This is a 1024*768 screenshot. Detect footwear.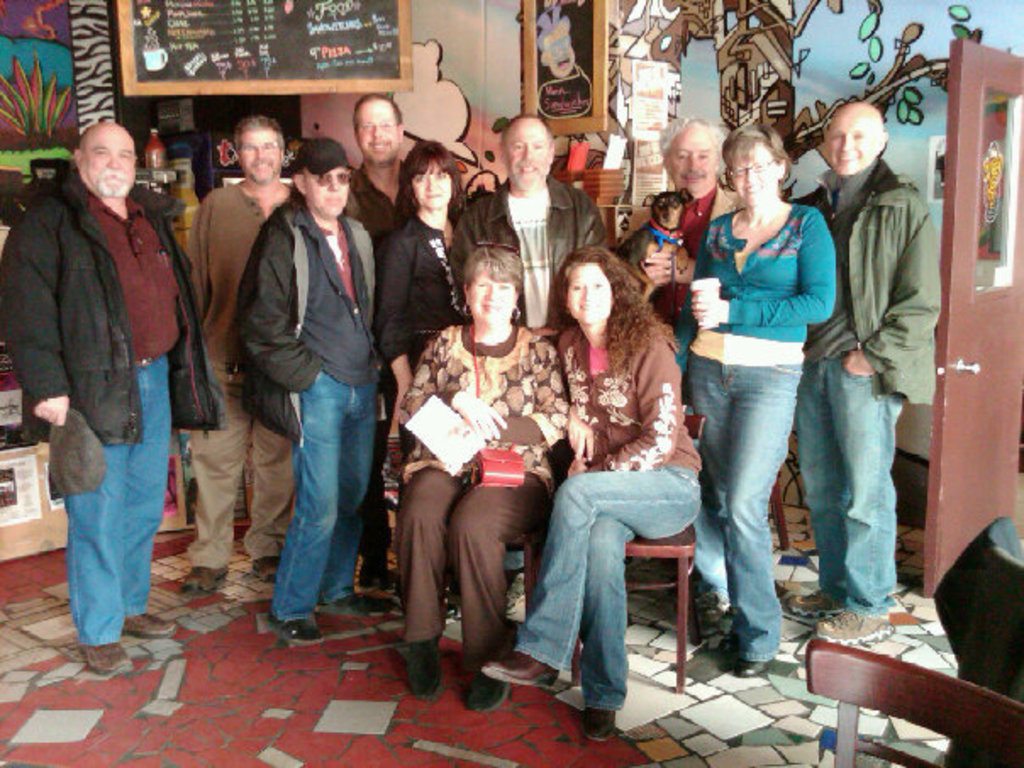
box(178, 568, 225, 600).
